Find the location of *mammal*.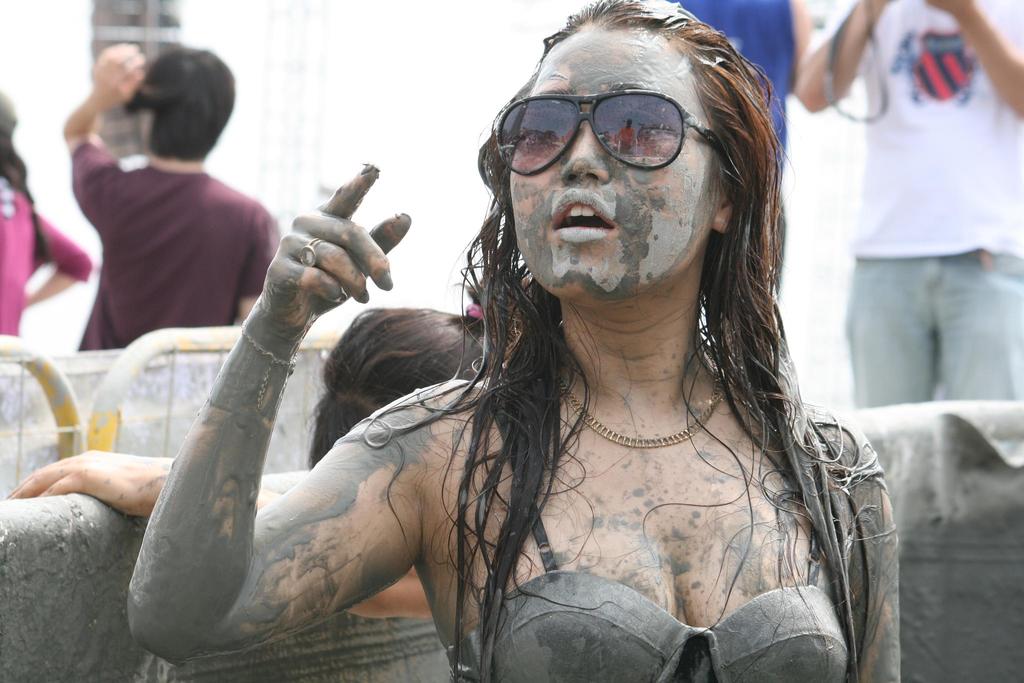
Location: [662,0,815,293].
